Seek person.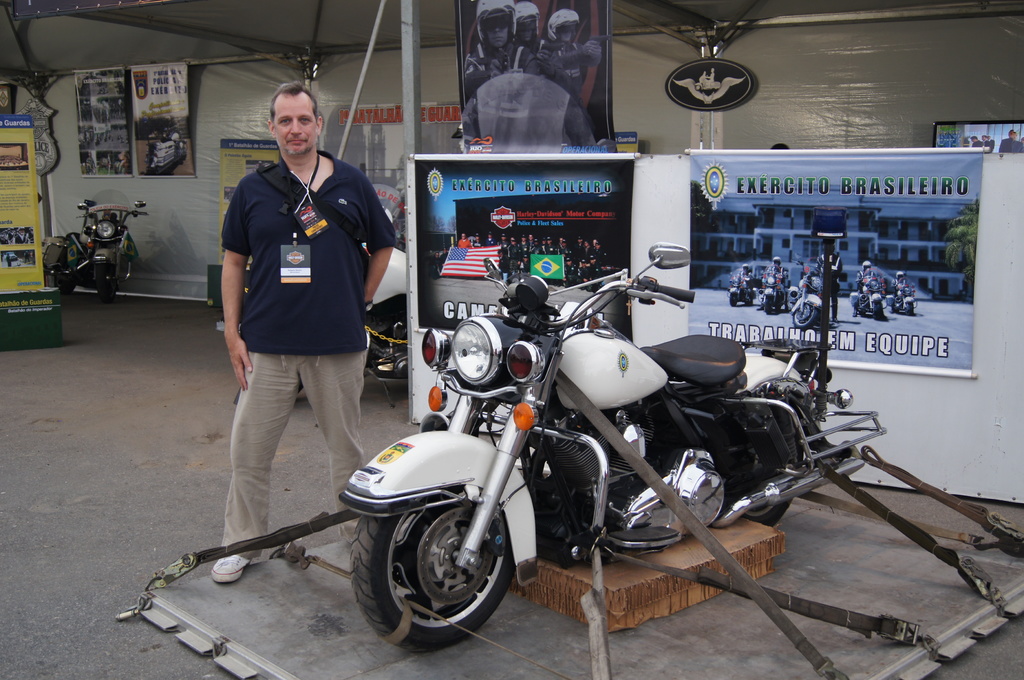
bbox=(209, 79, 393, 585).
